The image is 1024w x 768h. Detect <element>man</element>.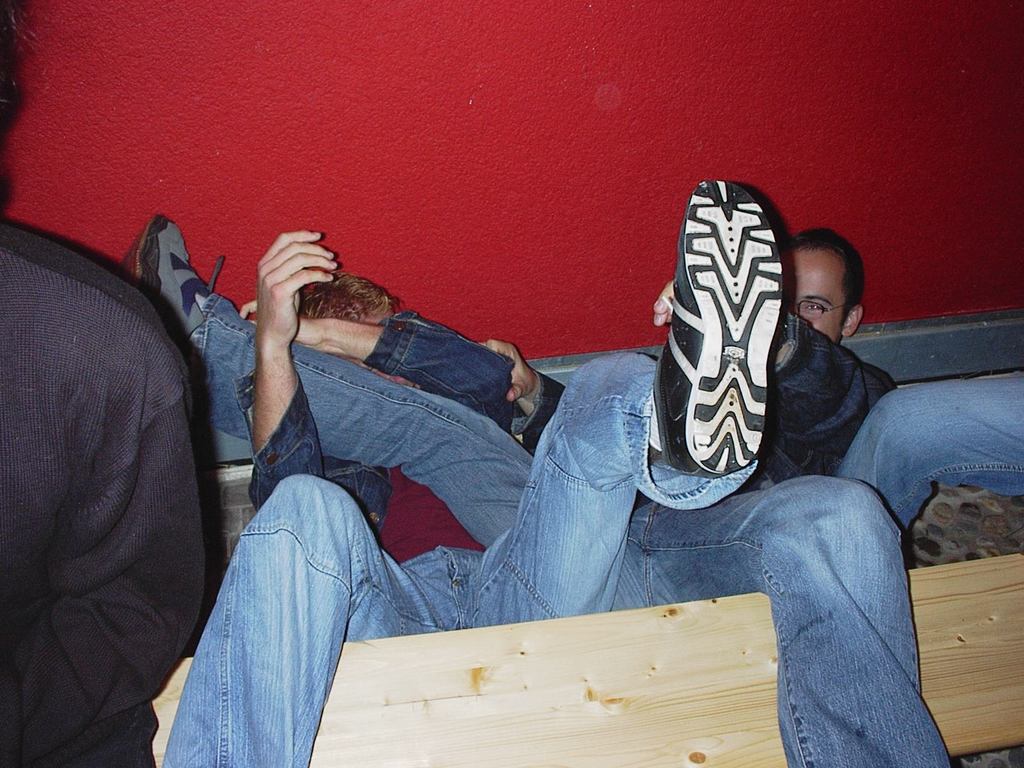
Detection: [left=118, top=224, right=1023, bottom=767].
